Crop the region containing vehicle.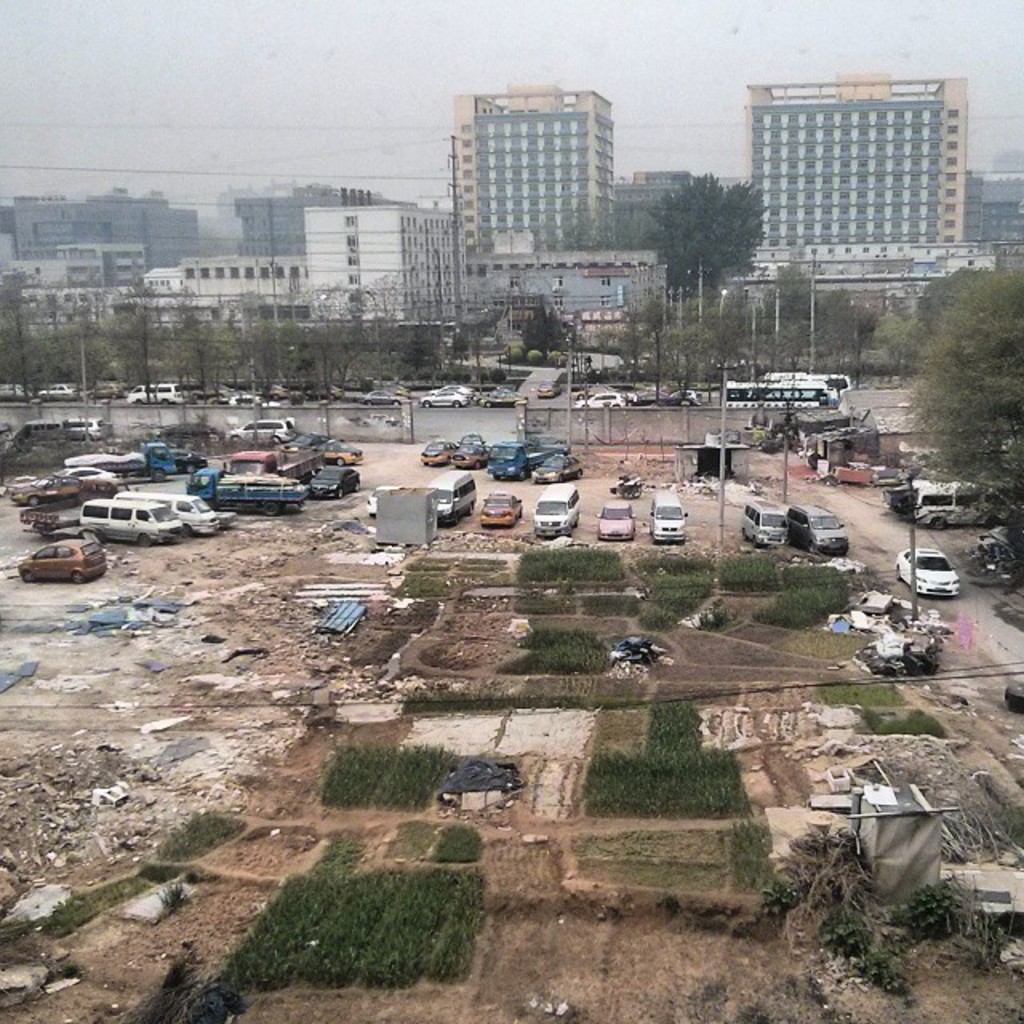
Crop region: bbox=(134, 482, 234, 534).
